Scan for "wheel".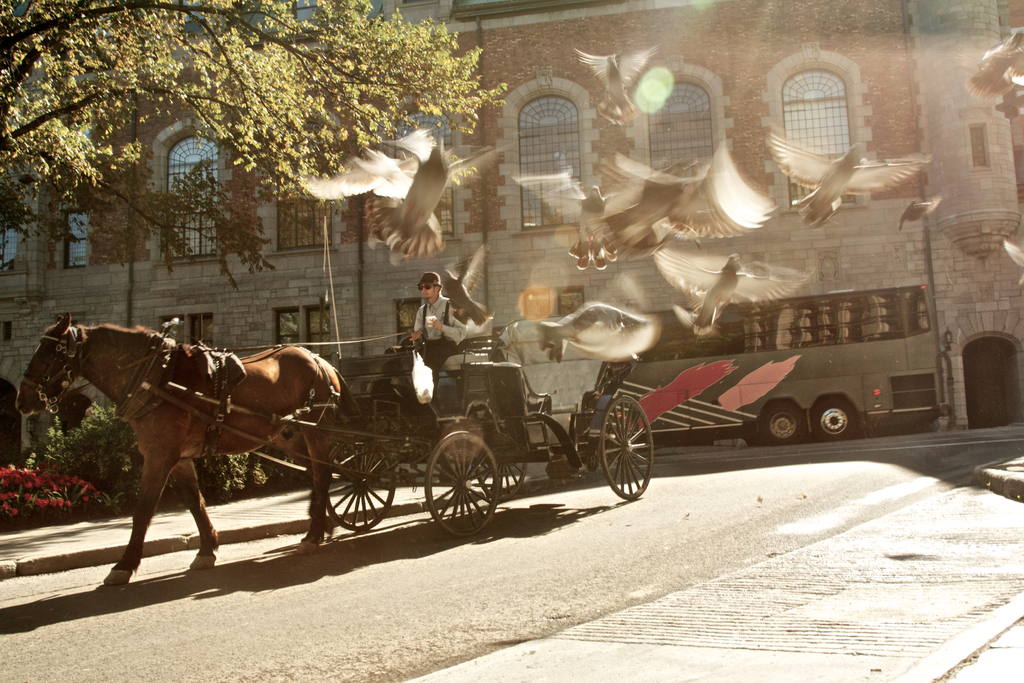
Scan result: 604:403:660:507.
